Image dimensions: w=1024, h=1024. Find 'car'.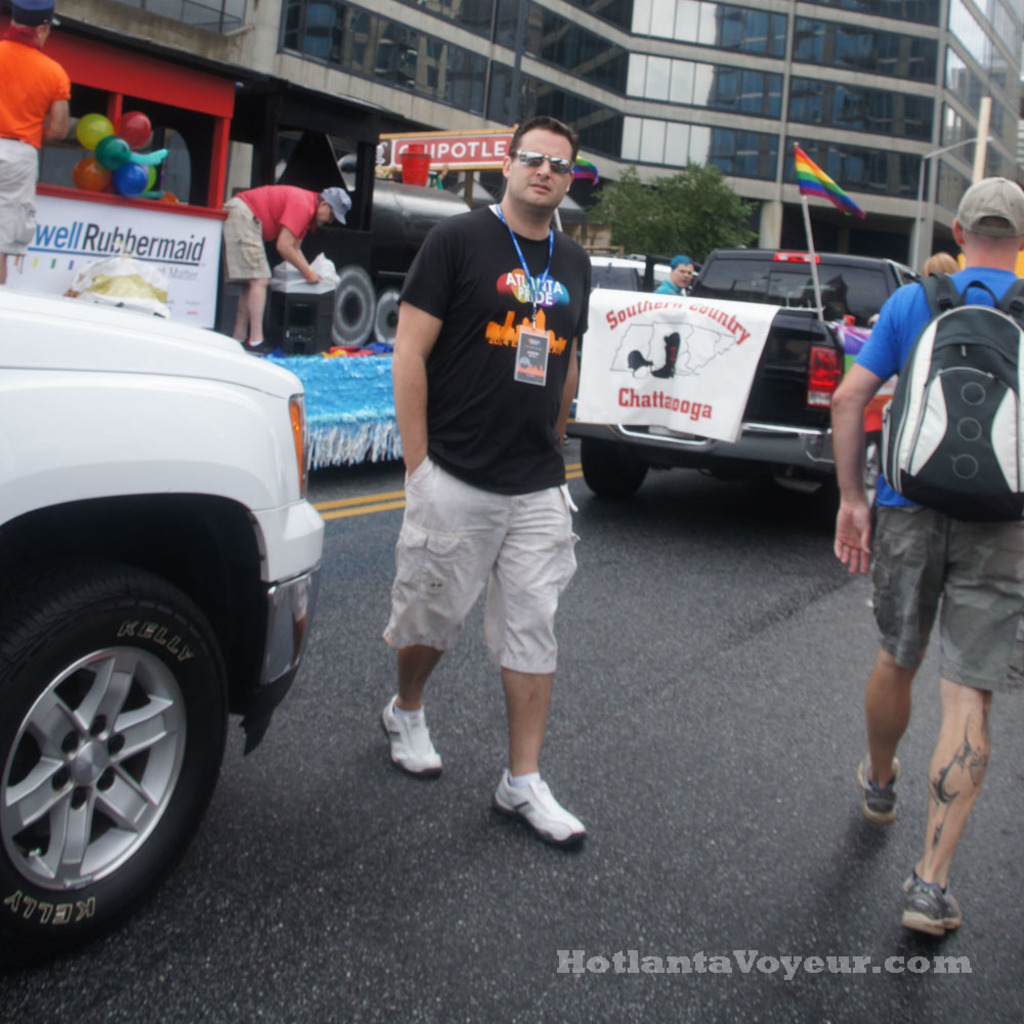
crop(0, 244, 329, 923).
